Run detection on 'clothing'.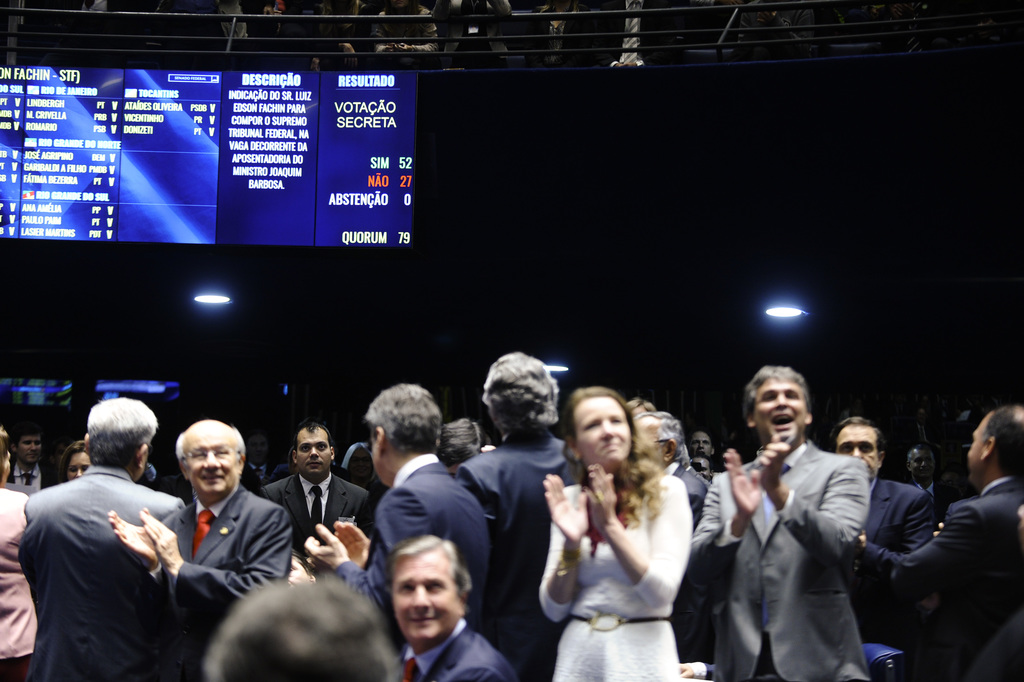
Result: (x1=533, y1=454, x2=705, y2=681).
